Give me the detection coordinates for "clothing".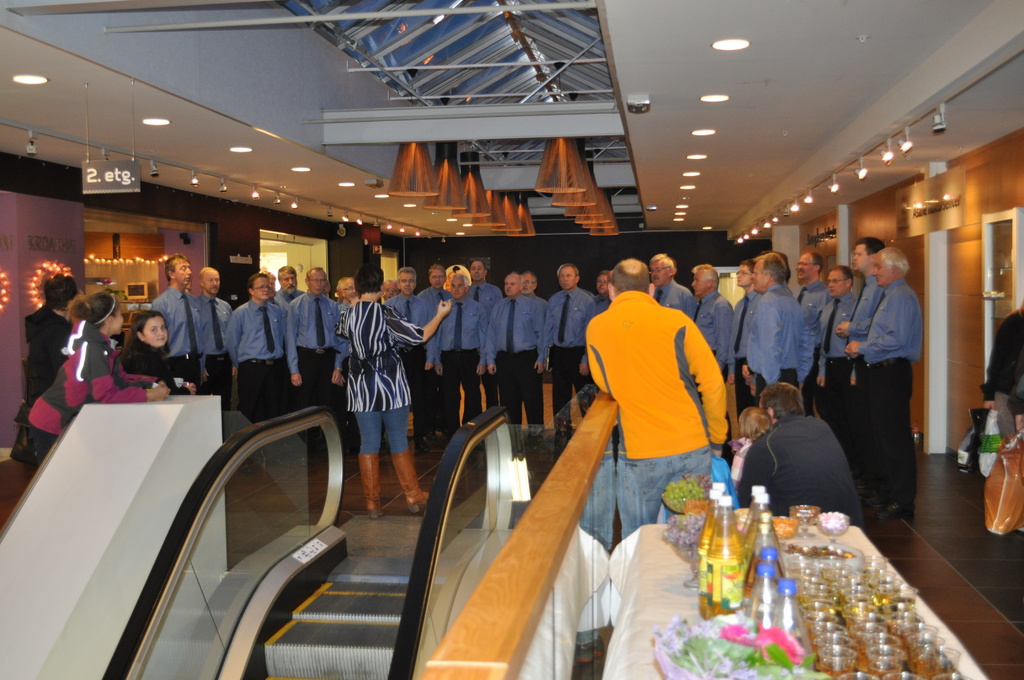
bbox(655, 284, 700, 319).
